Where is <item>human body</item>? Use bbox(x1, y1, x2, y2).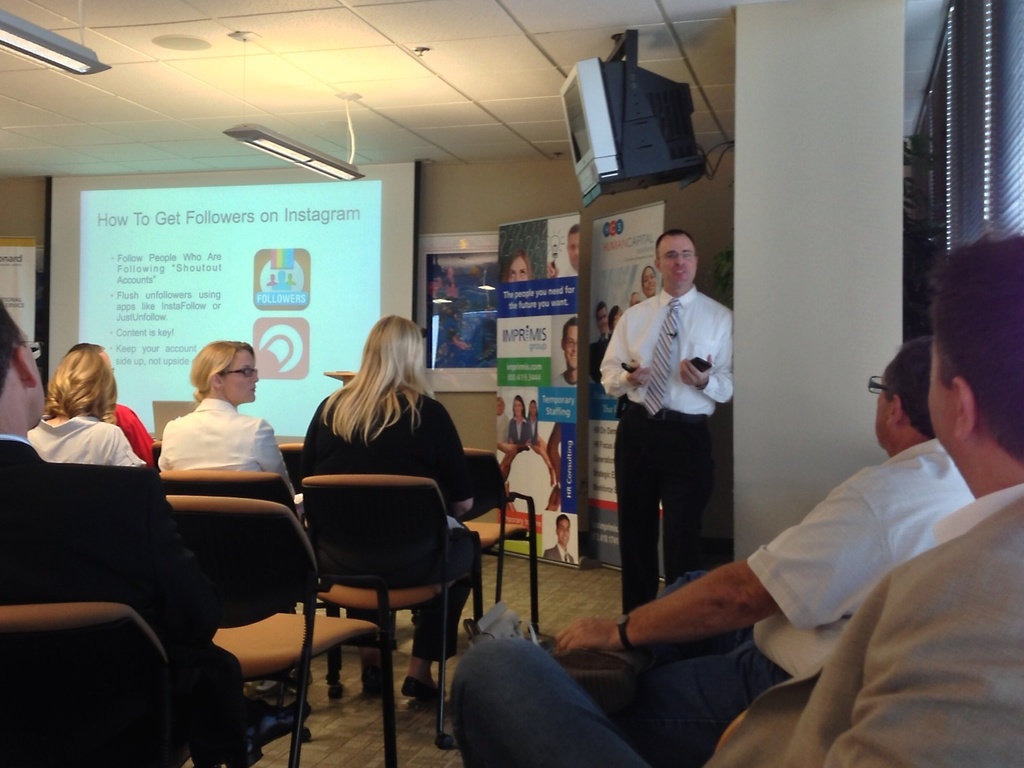
bbox(528, 403, 538, 445).
